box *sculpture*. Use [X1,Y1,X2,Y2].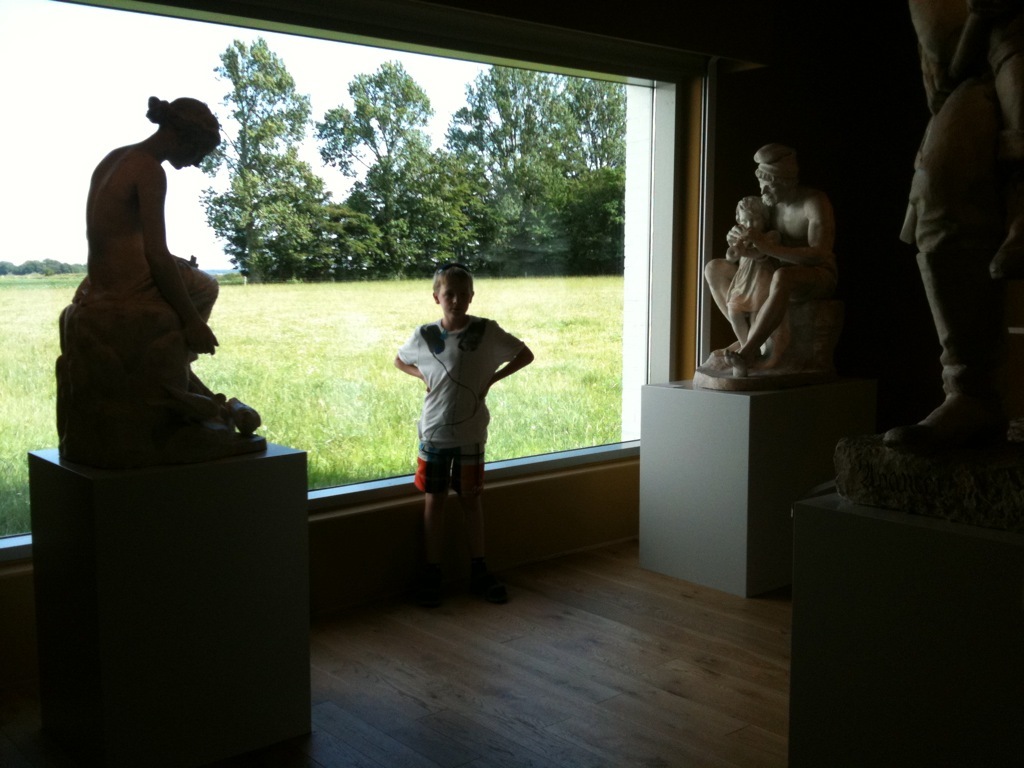
[59,94,268,472].
